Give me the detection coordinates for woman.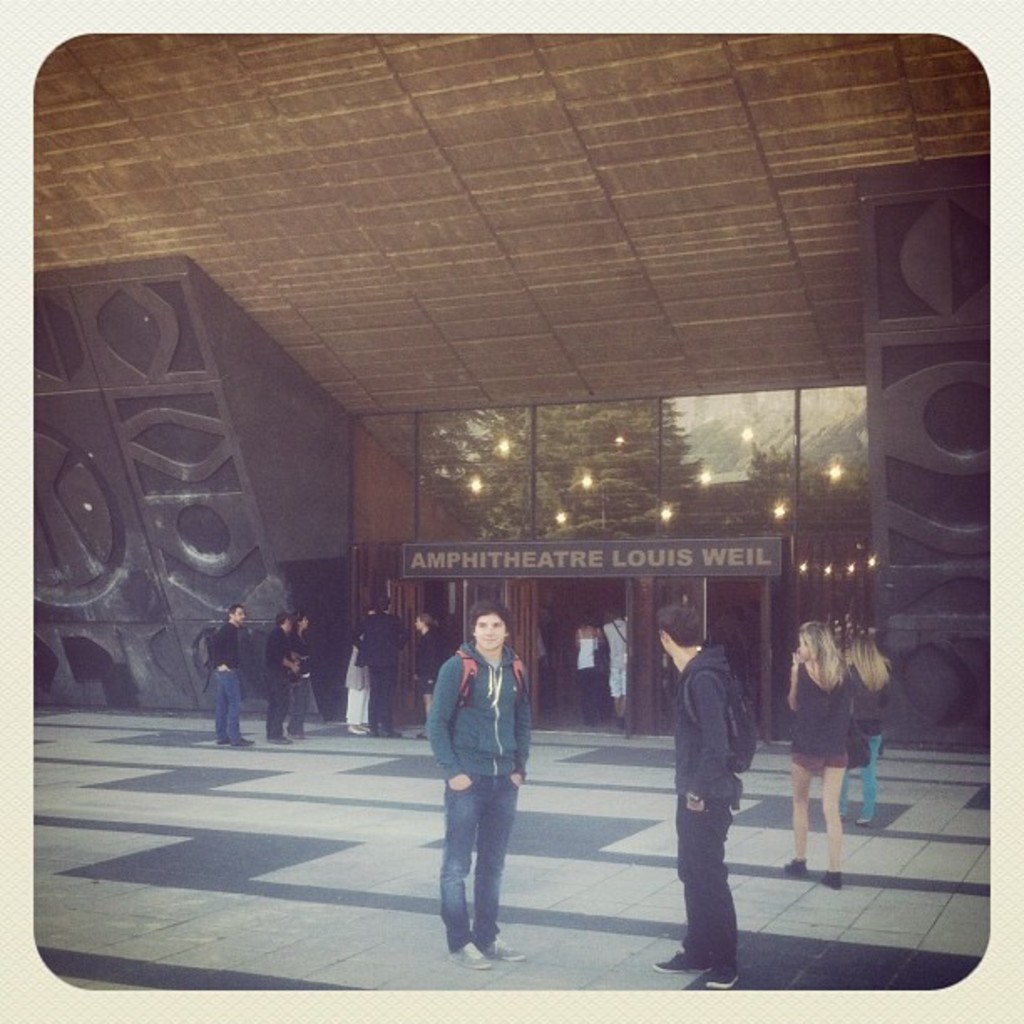
detection(838, 636, 895, 827).
